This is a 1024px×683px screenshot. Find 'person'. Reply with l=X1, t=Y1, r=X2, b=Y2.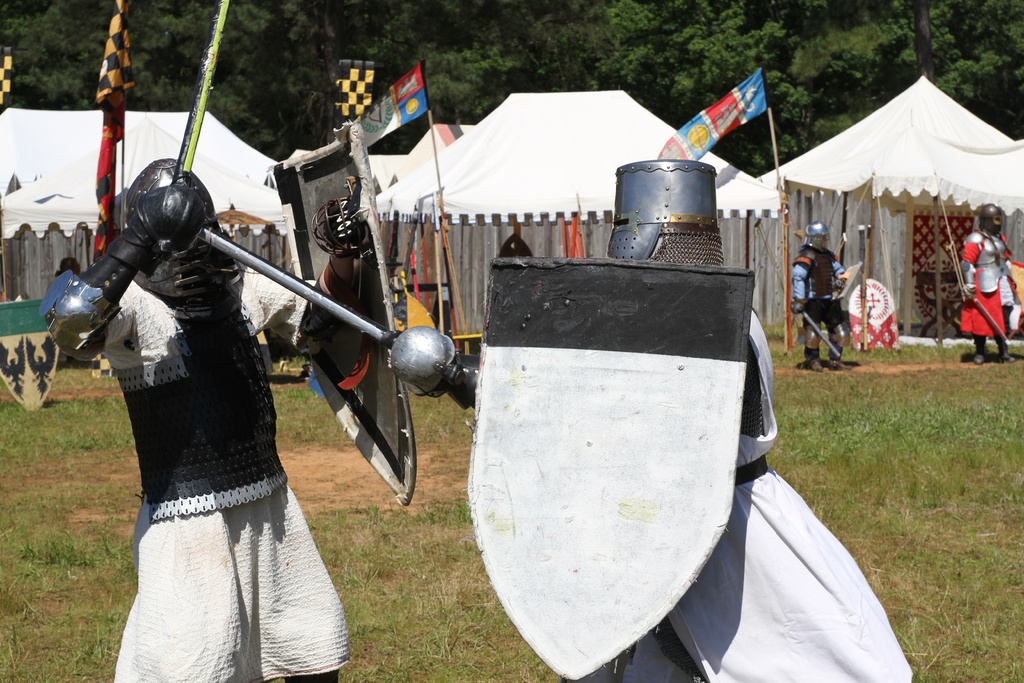
l=419, t=156, r=922, b=682.
